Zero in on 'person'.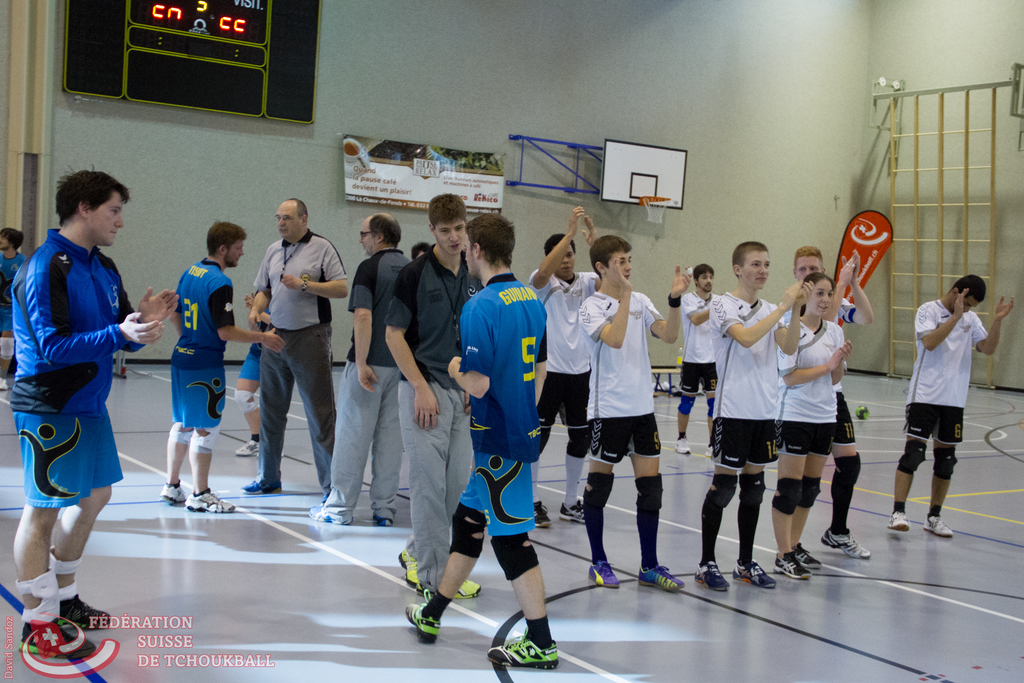
Zeroed in: [left=778, top=274, right=854, bottom=583].
